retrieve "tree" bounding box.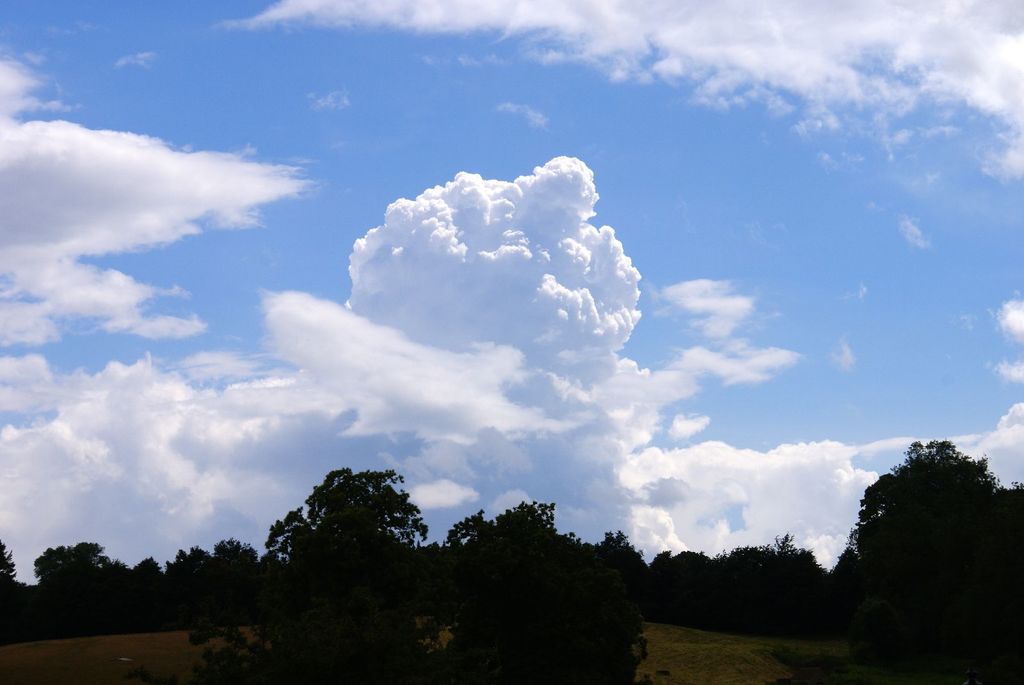
Bounding box: (x1=420, y1=497, x2=657, y2=684).
